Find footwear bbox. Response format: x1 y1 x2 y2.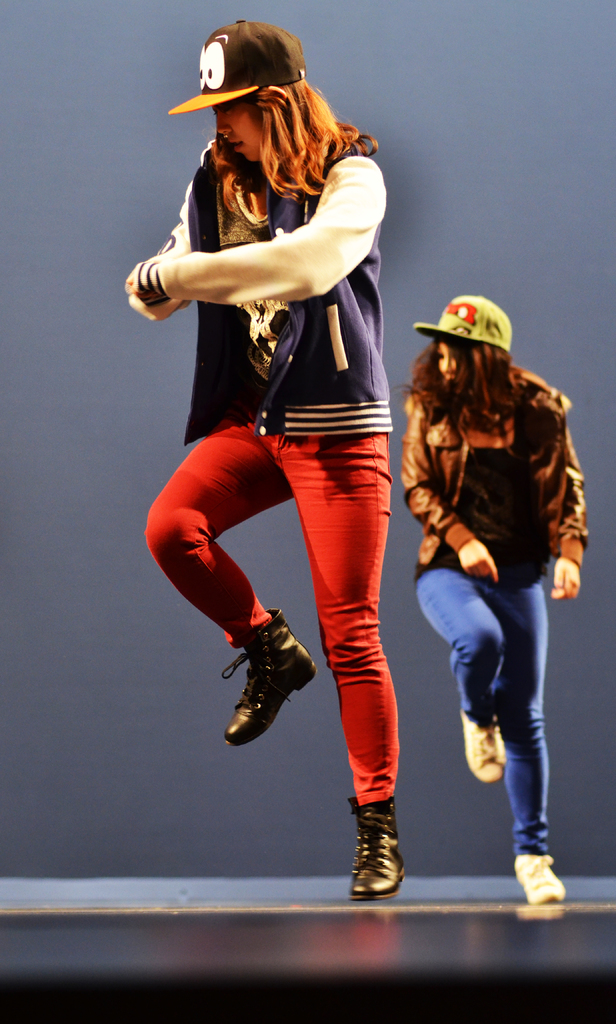
349 803 414 907.
